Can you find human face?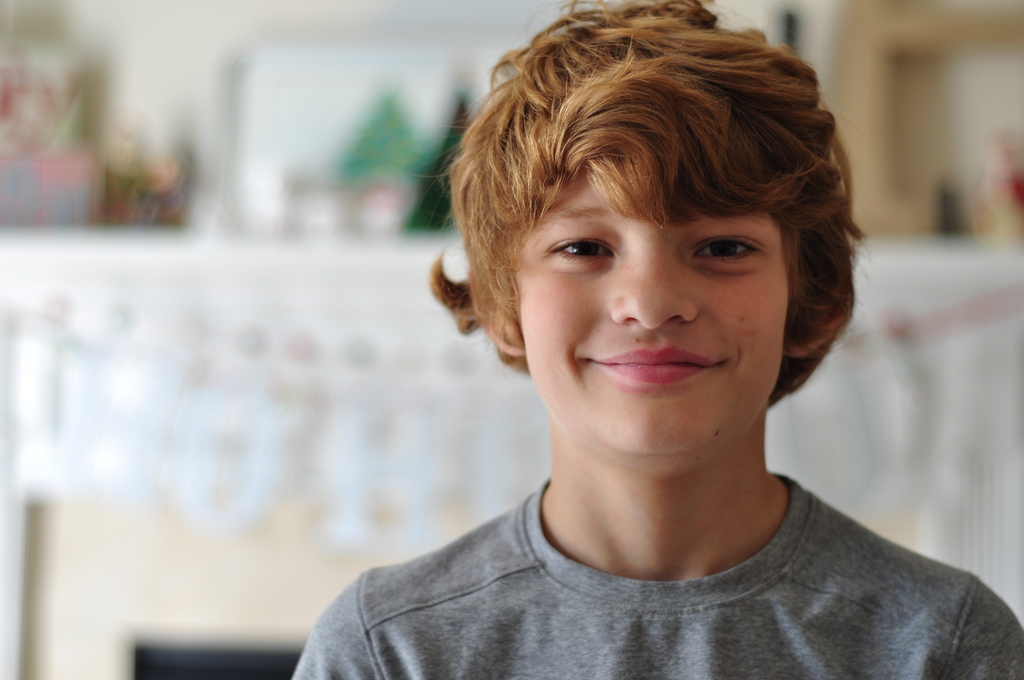
Yes, bounding box: BBox(521, 169, 790, 452).
